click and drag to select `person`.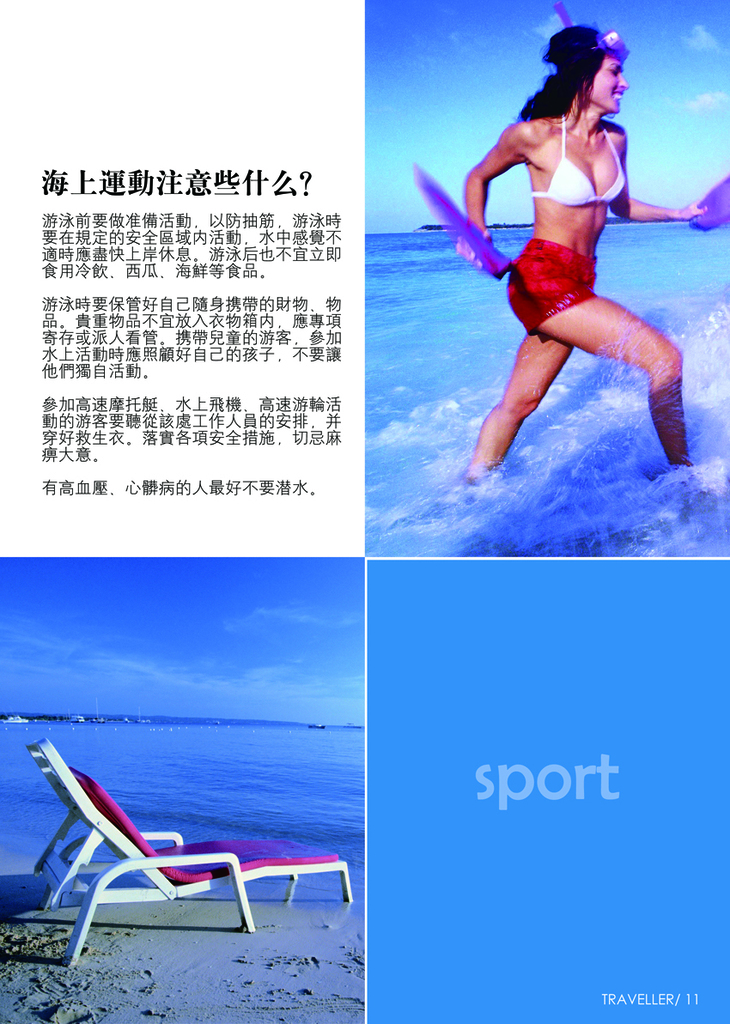
Selection: detection(453, 20, 714, 476).
